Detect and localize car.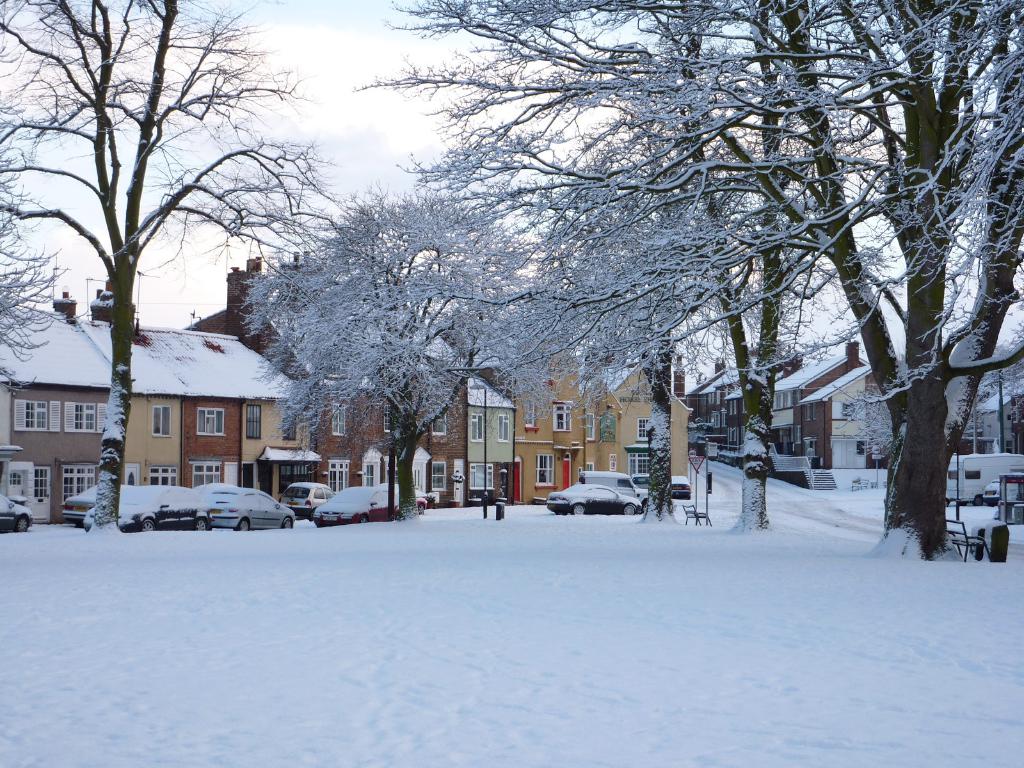
Localized at 671,474,691,500.
